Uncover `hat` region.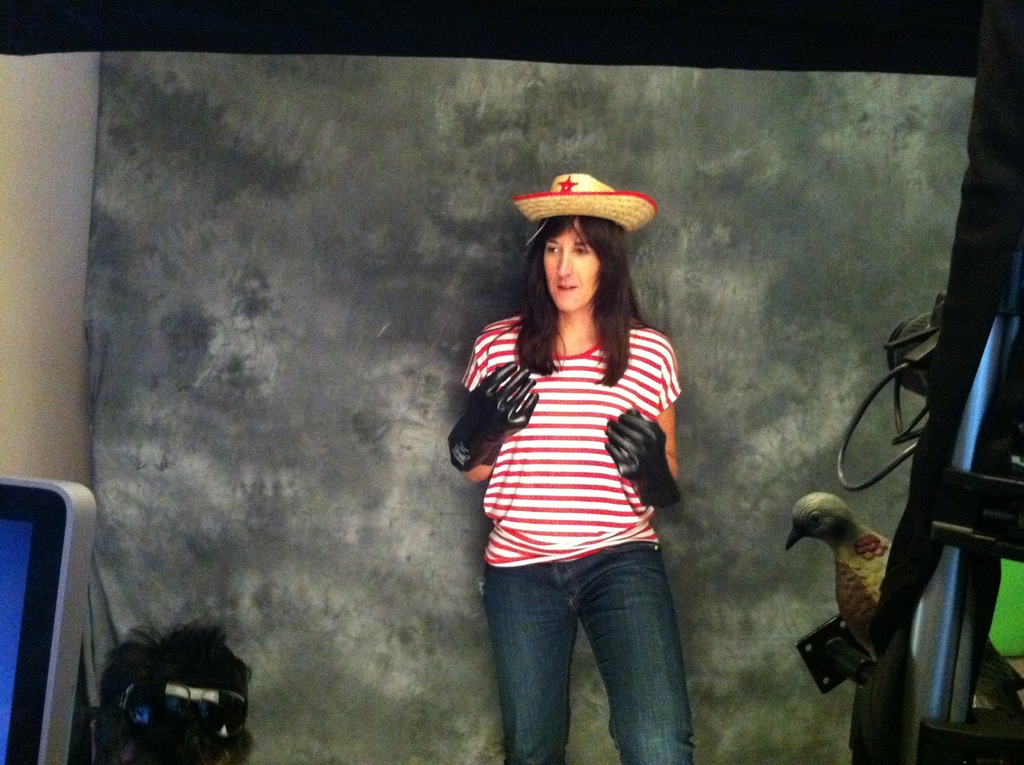
Uncovered: 513 174 660 234.
